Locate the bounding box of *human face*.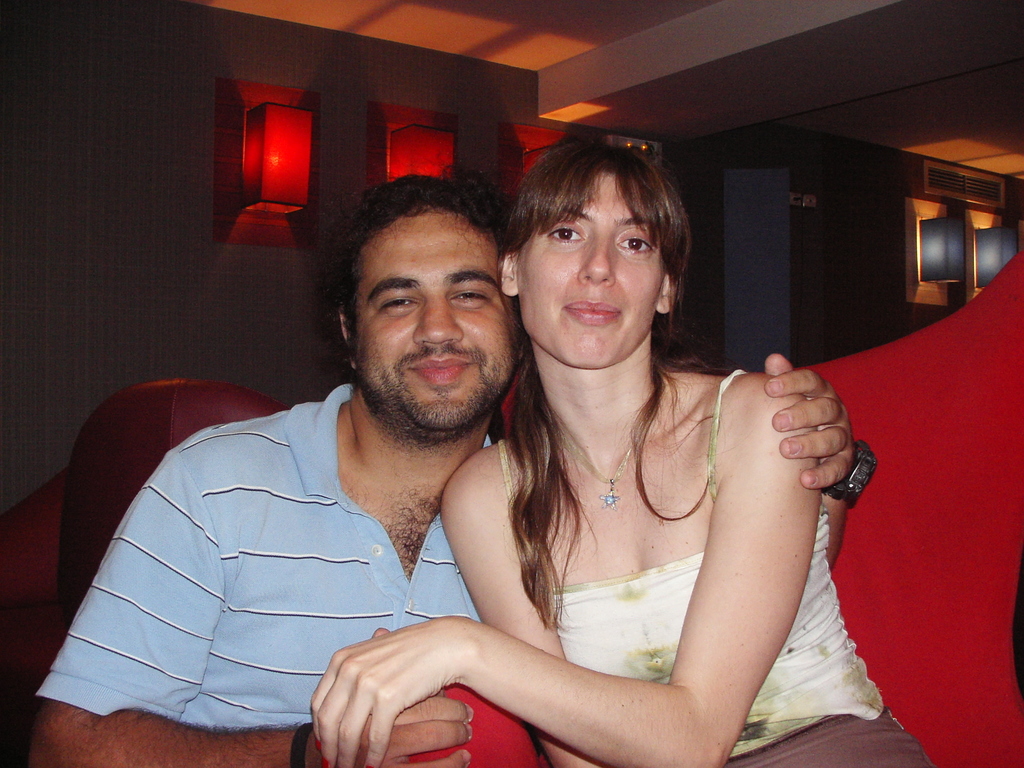
Bounding box: <bbox>356, 223, 511, 424</bbox>.
